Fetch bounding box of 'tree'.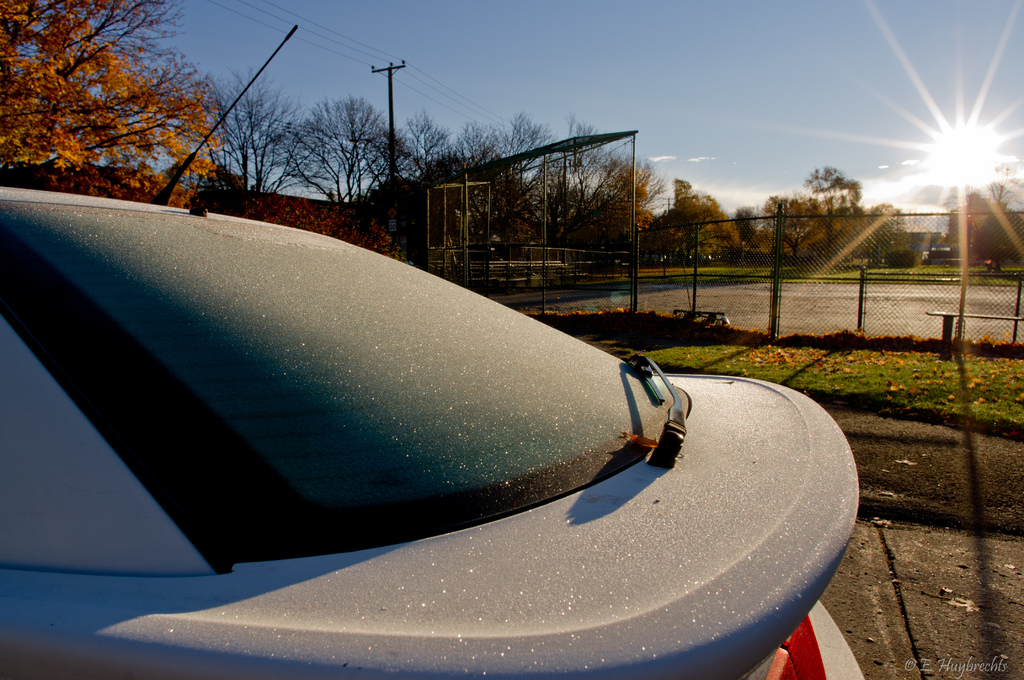
Bbox: box(748, 169, 904, 261).
